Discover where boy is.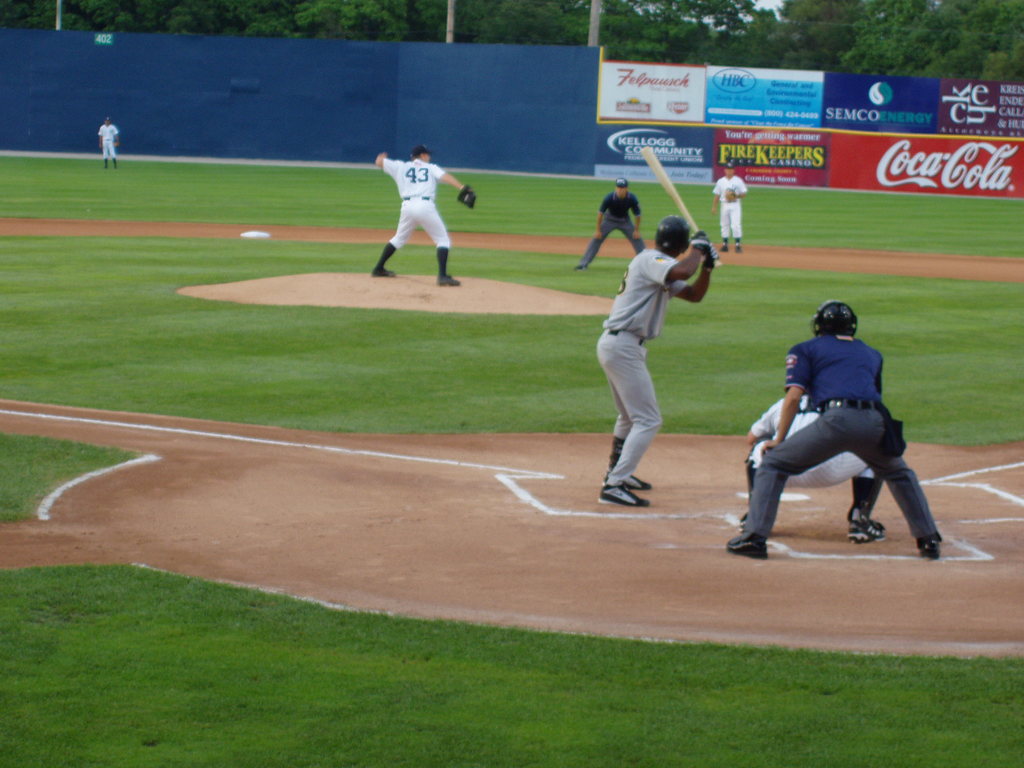
Discovered at pyautogui.locateOnScreen(575, 179, 649, 273).
